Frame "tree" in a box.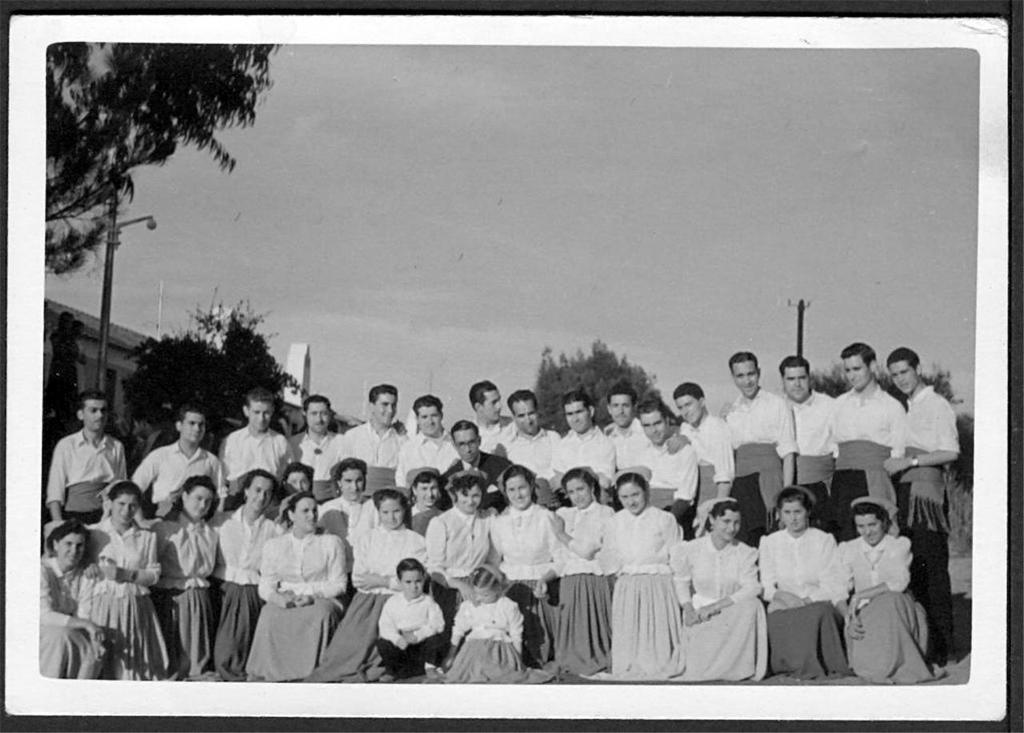
44/39/283/279.
